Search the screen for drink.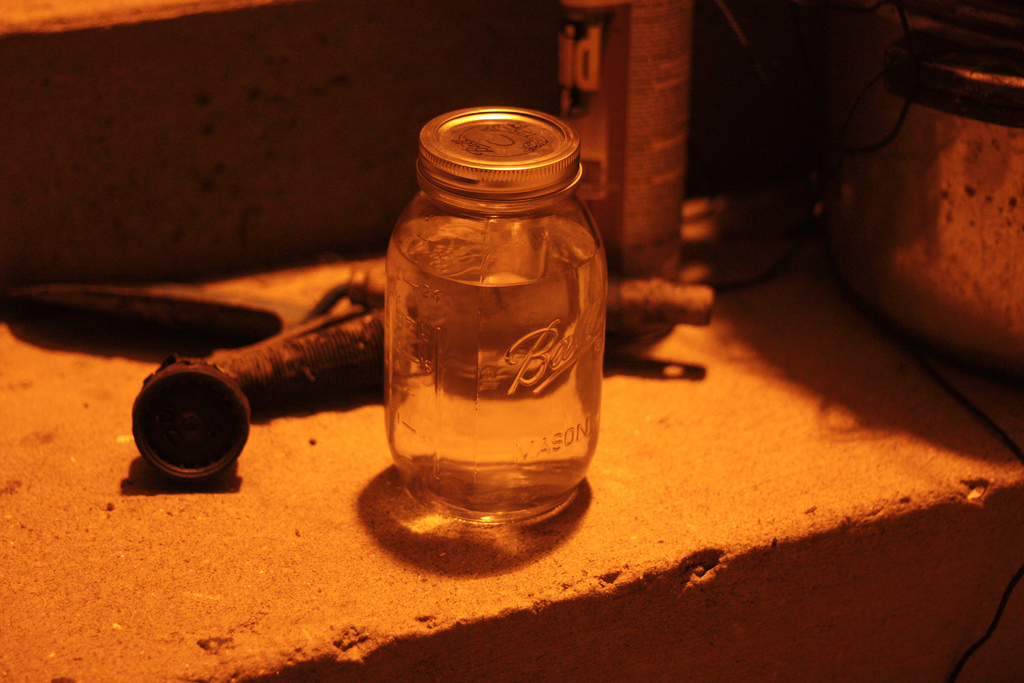
Found at <box>366,104,613,542</box>.
